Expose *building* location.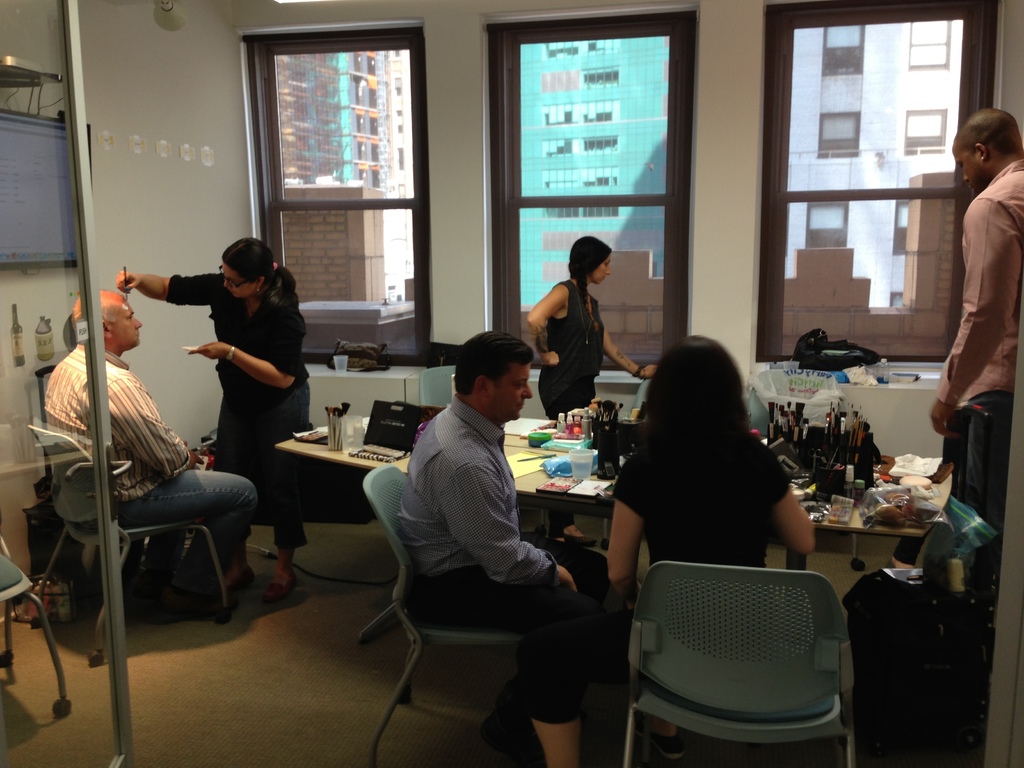
Exposed at 0,0,1023,766.
